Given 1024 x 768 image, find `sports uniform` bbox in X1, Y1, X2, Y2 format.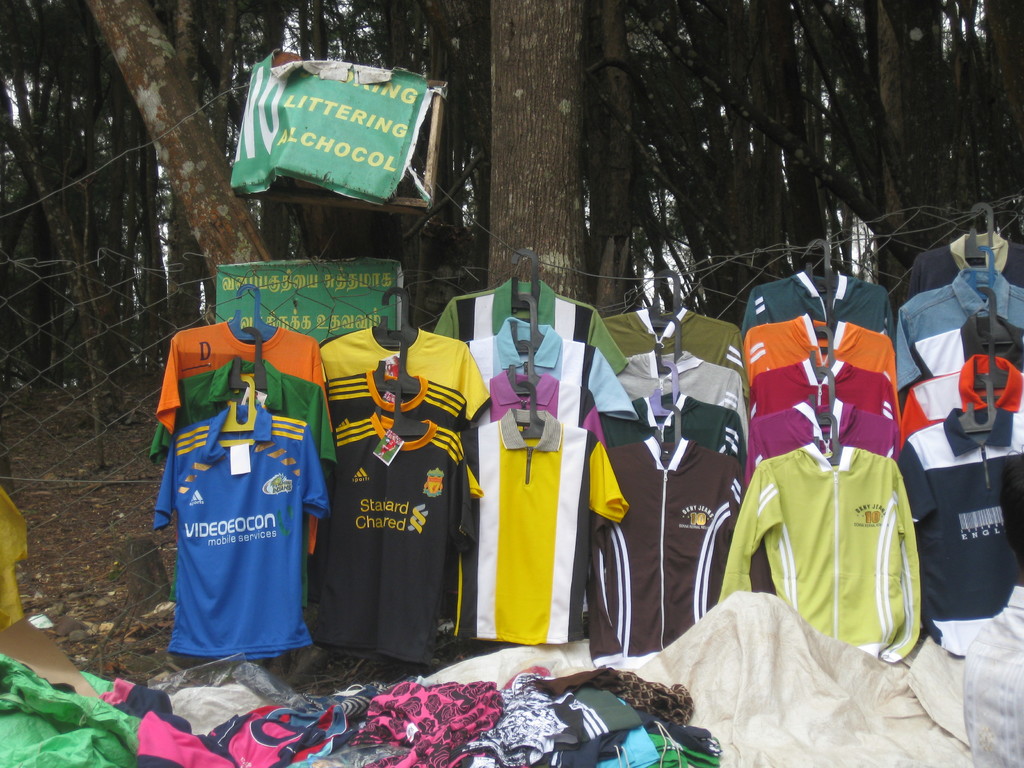
454, 318, 643, 428.
